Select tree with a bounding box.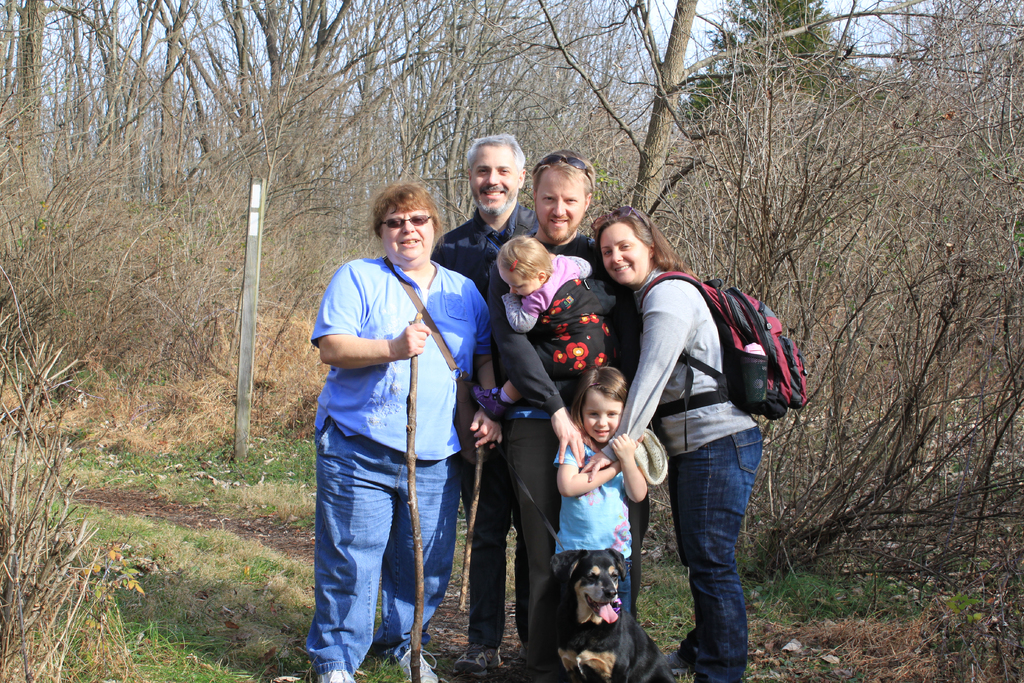
pyautogui.locateOnScreen(675, 0, 885, 123).
